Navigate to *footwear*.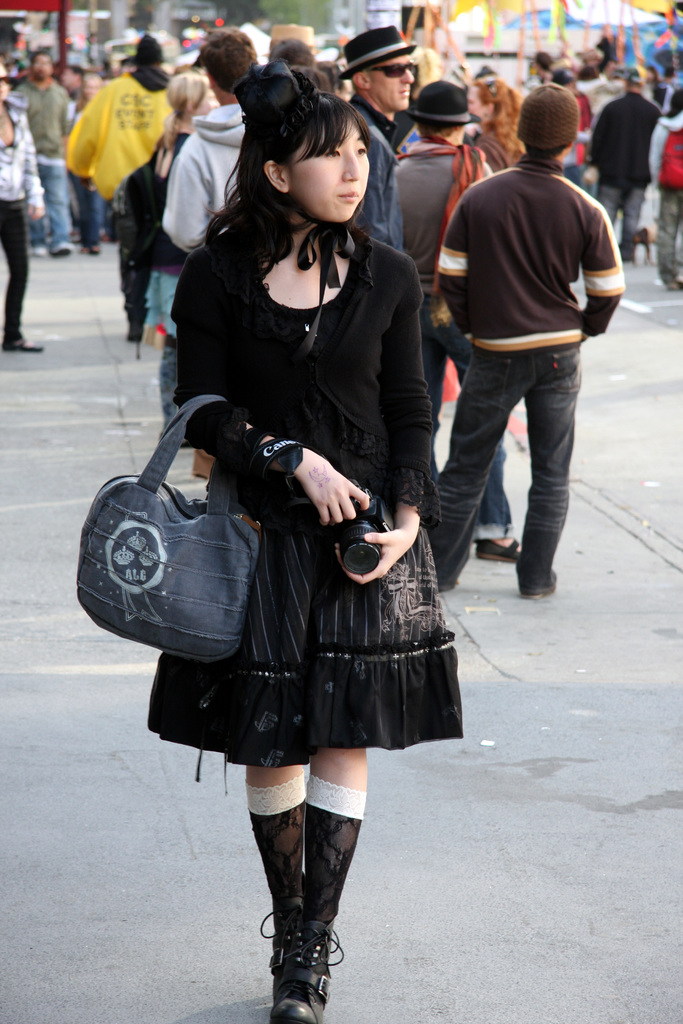
Navigation target: bbox(472, 534, 527, 560).
